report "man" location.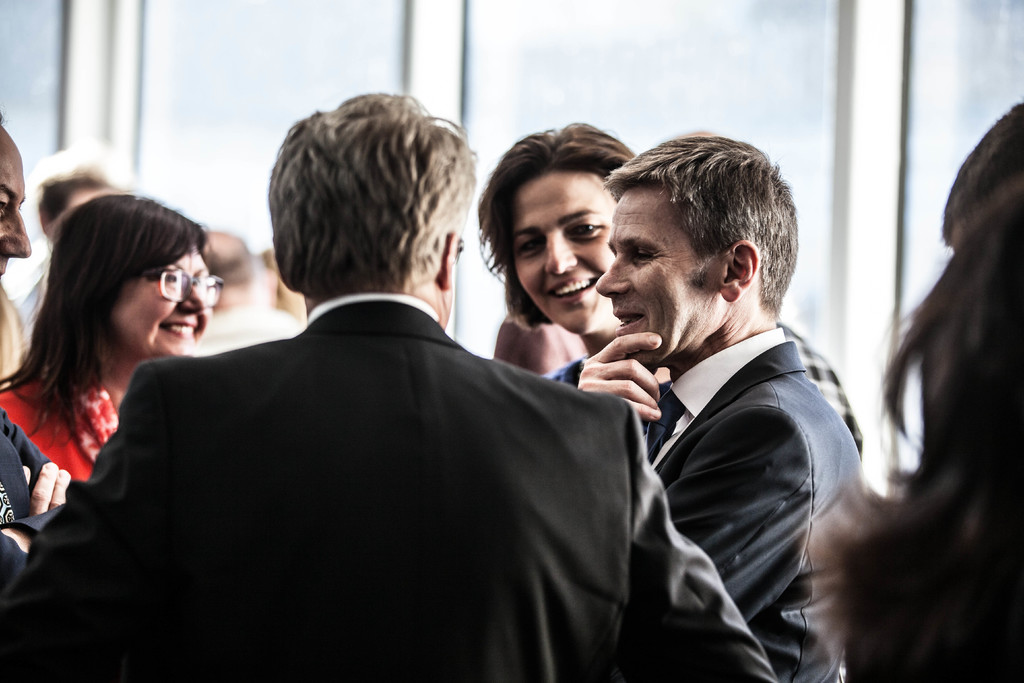
Report: <box>172,226,303,354</box>.
